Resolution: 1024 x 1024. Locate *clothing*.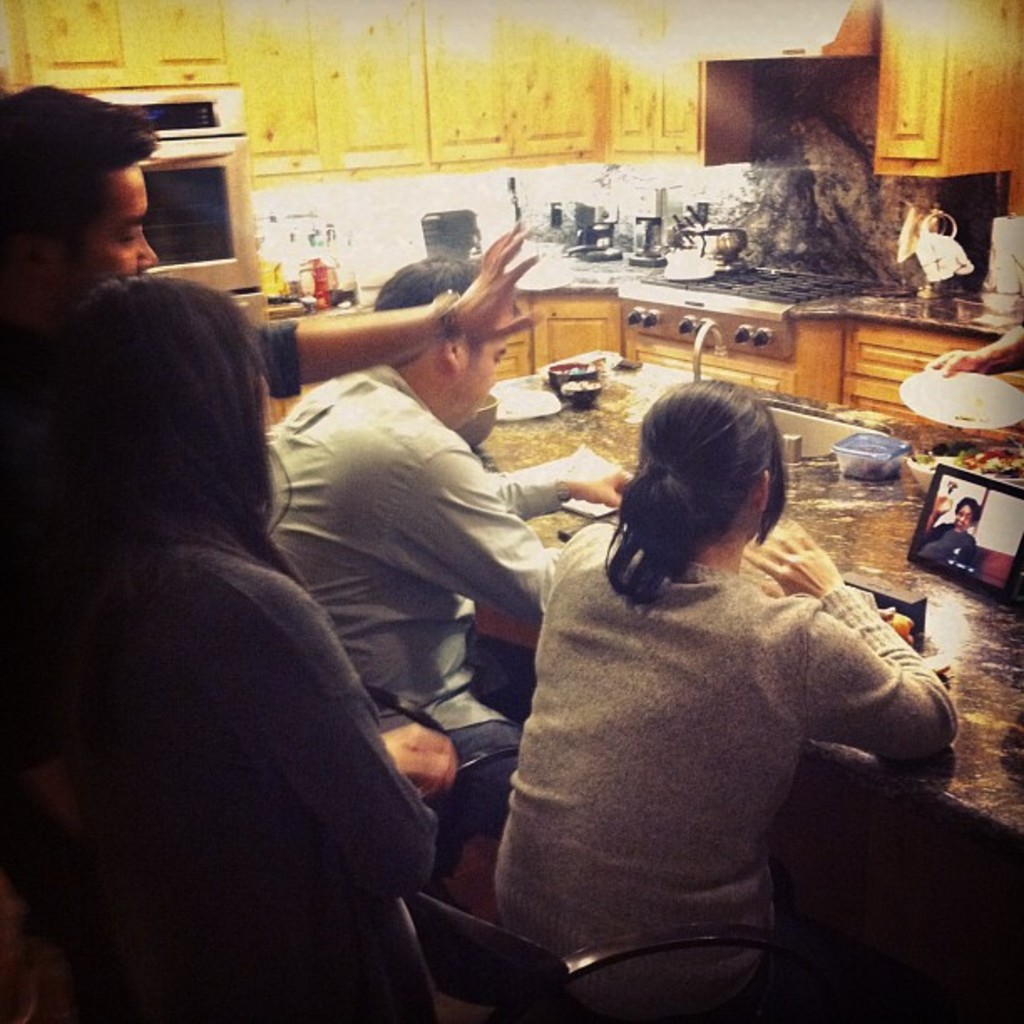
locate(243, 318, 301, 402).
